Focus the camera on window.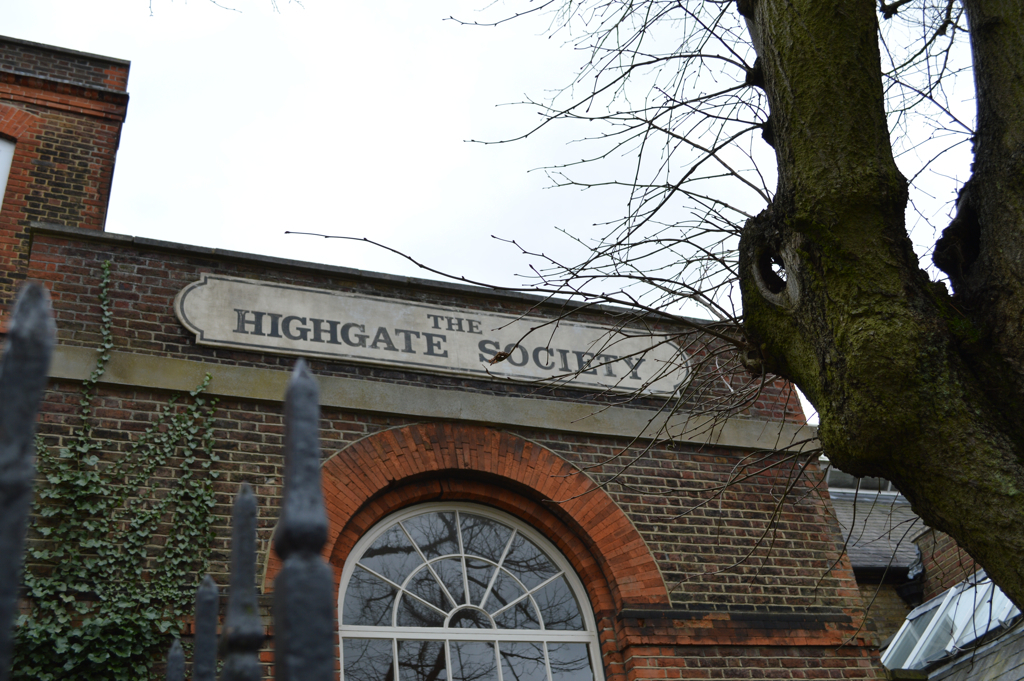
Focus region: 0:98:43:269.
